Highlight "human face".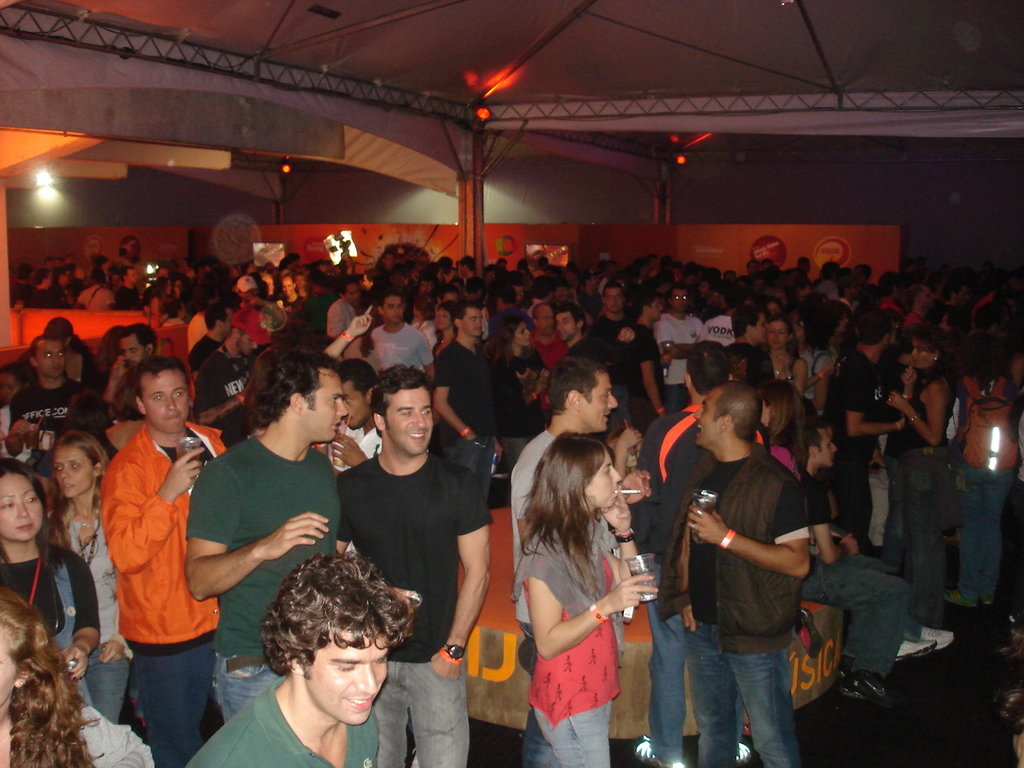
Highlighted region: {"left": 694, "top": 394, "right": 726, "bottom": 446}.
